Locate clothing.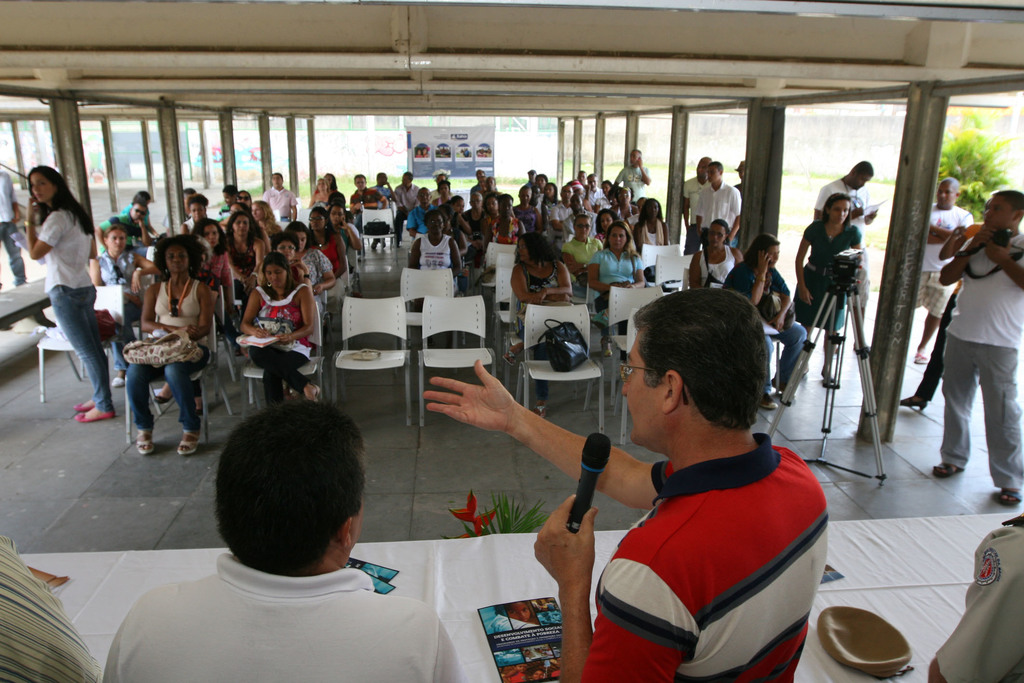
Bounding box: BBox(131, 274, 207, 428).
